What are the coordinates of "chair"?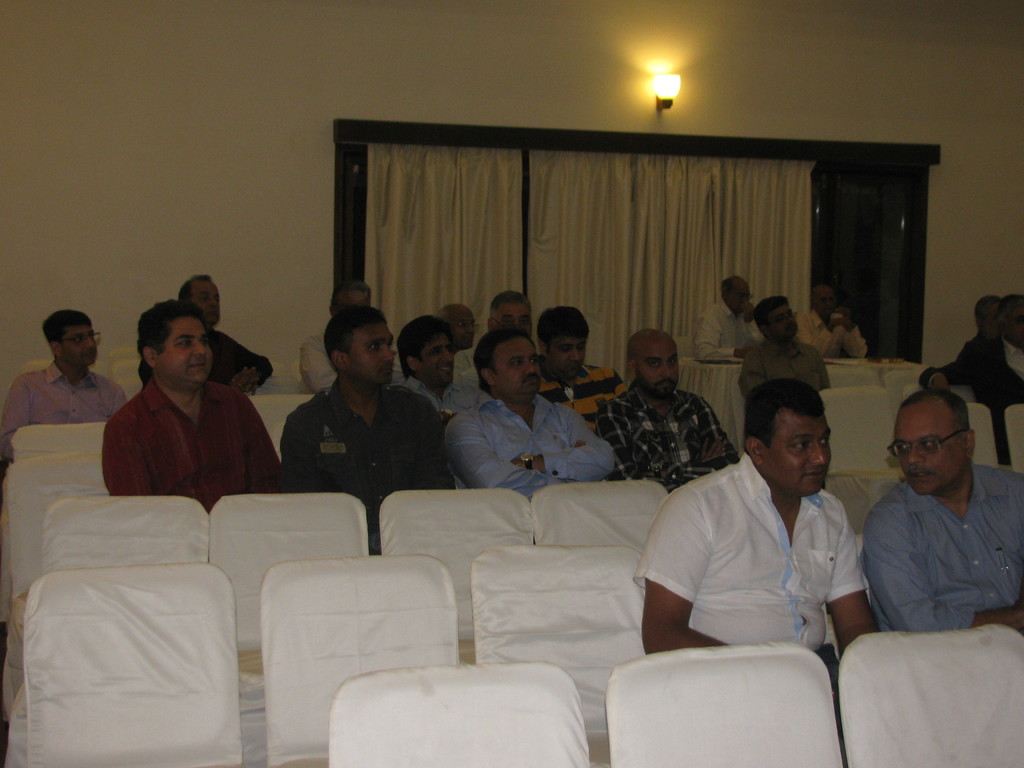
left=112, top=358, right=152, bottom=404.
